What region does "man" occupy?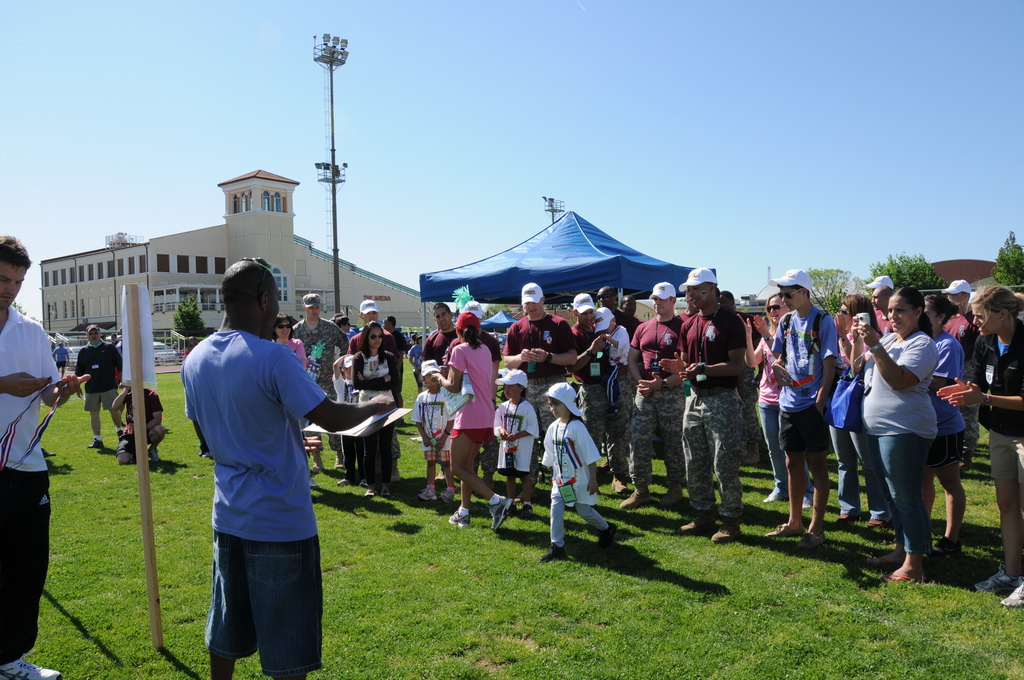
crop(766, 268, 845, 544).
